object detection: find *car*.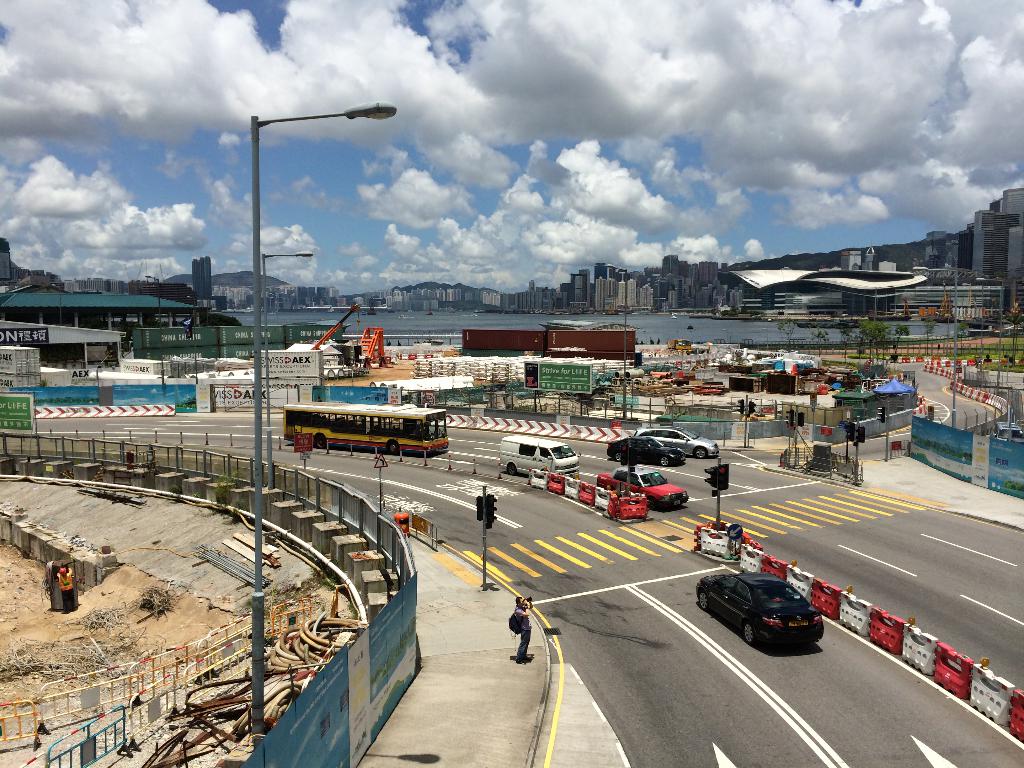
<bbox>633, 421, 721, 449</bbox>.
